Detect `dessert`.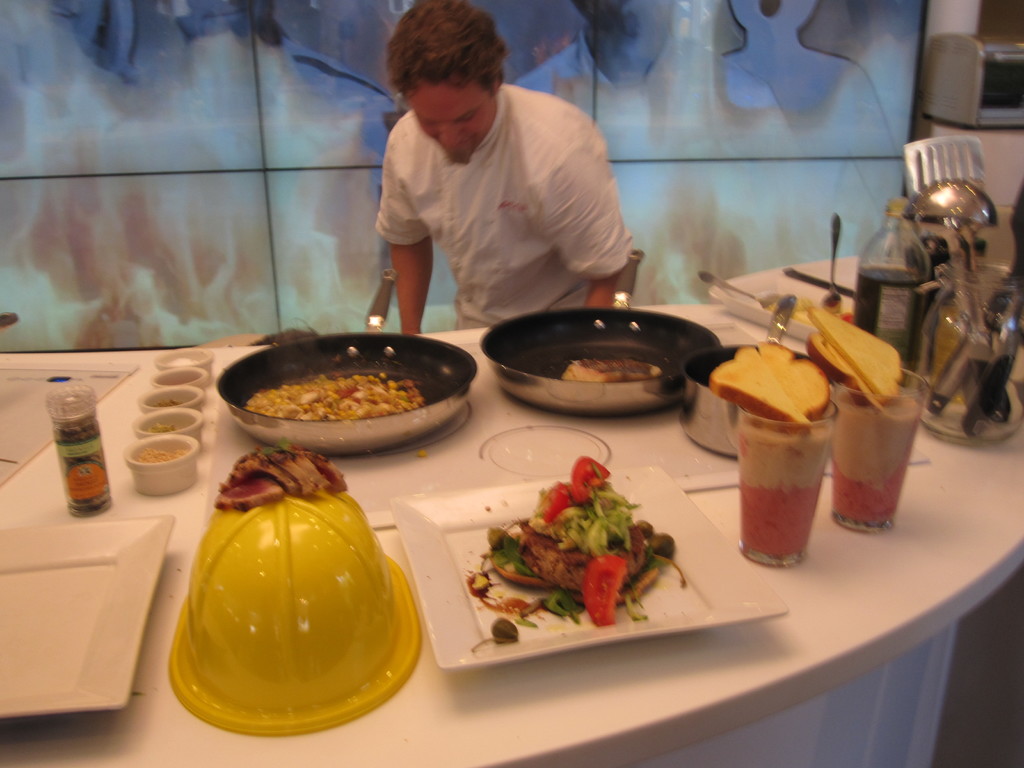
Detected at x1=813, y1=317, x2=913, y2=528.
